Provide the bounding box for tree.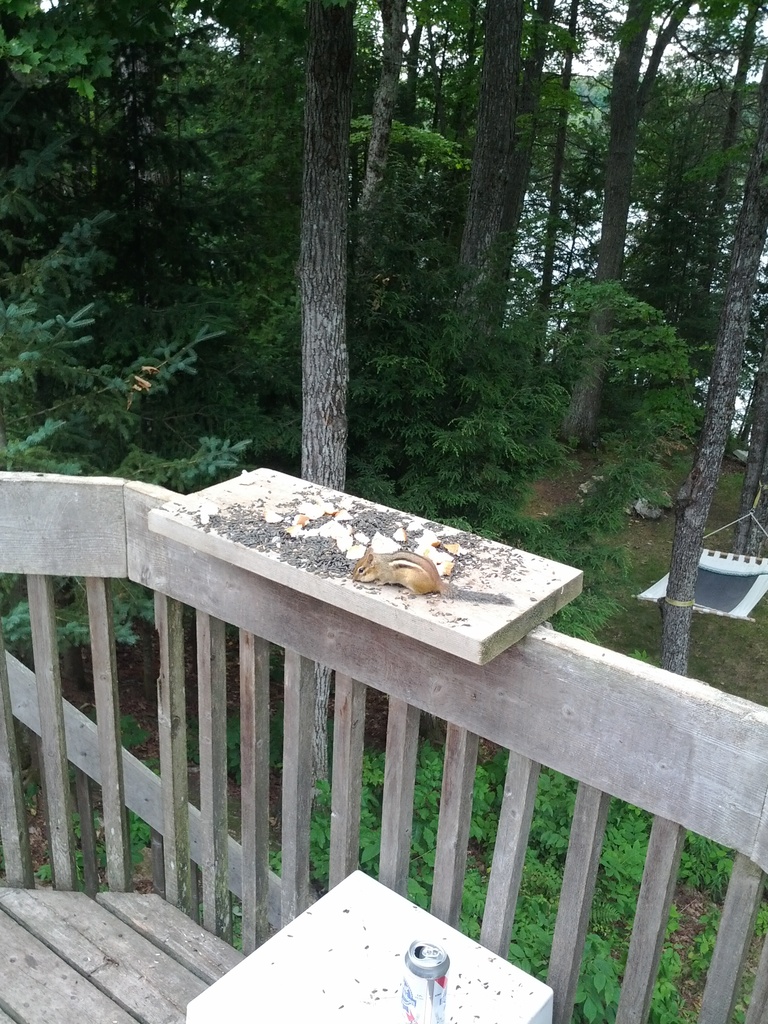
(left=0, top=0, right=767, bottom=784).
